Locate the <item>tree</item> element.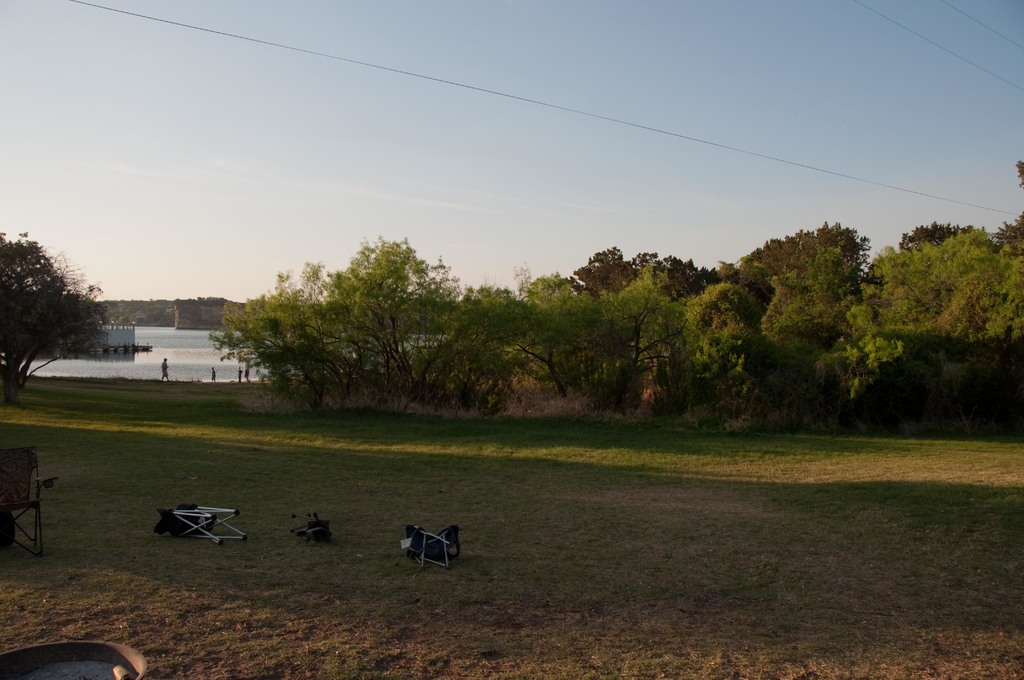
Element bbox: (left=204, top=227, right=530, bottom=421).
